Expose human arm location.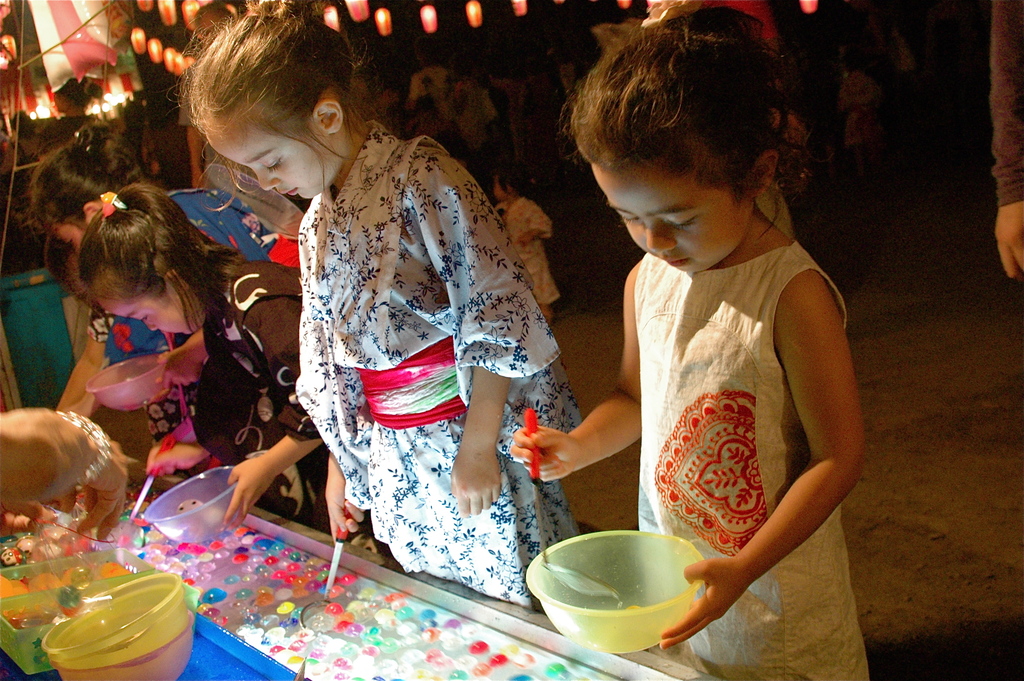
Exposed at [x1=311, y1=445, x2=374, y2=550].
